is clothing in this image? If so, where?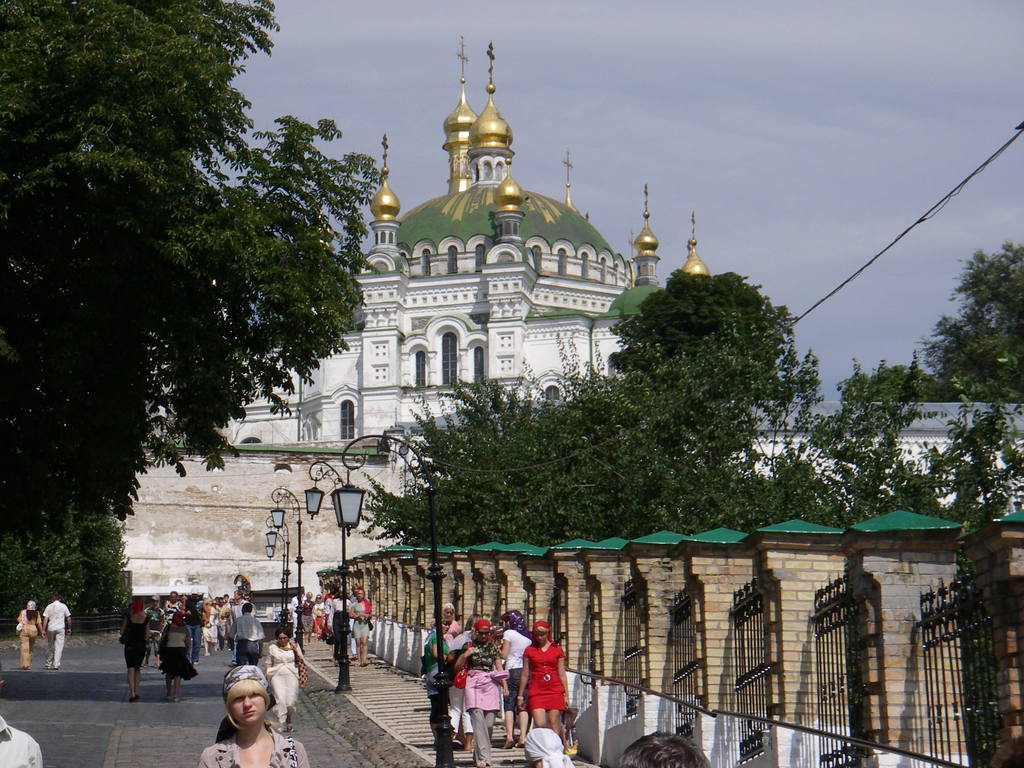
Yes, at locate(230, 609, 261, 662).
